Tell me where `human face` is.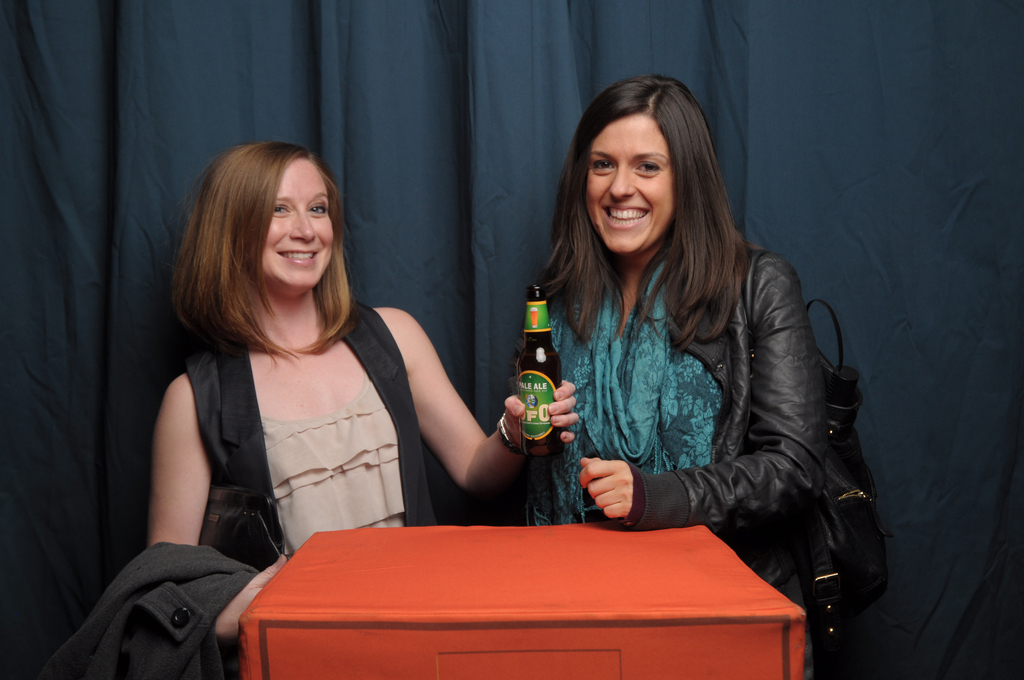
`human face` is at x1=586 y1=111 x2=675 y2=260.
